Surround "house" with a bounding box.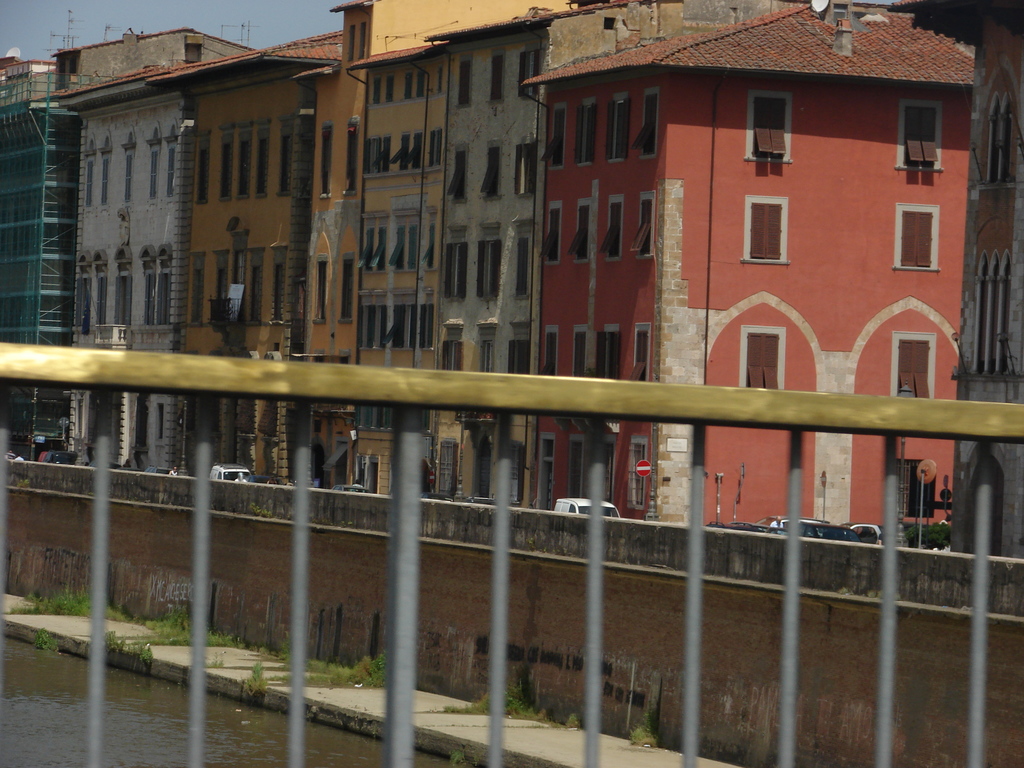
box(0, 54, 85, 462).
